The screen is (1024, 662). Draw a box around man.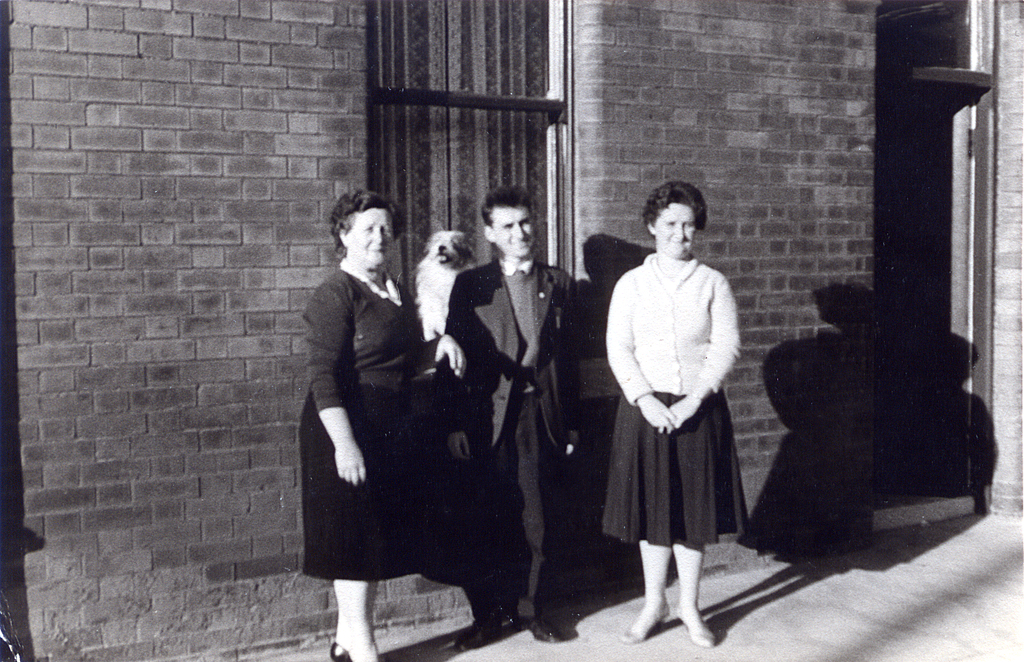
bbox=(288, 186, 475, 625).
